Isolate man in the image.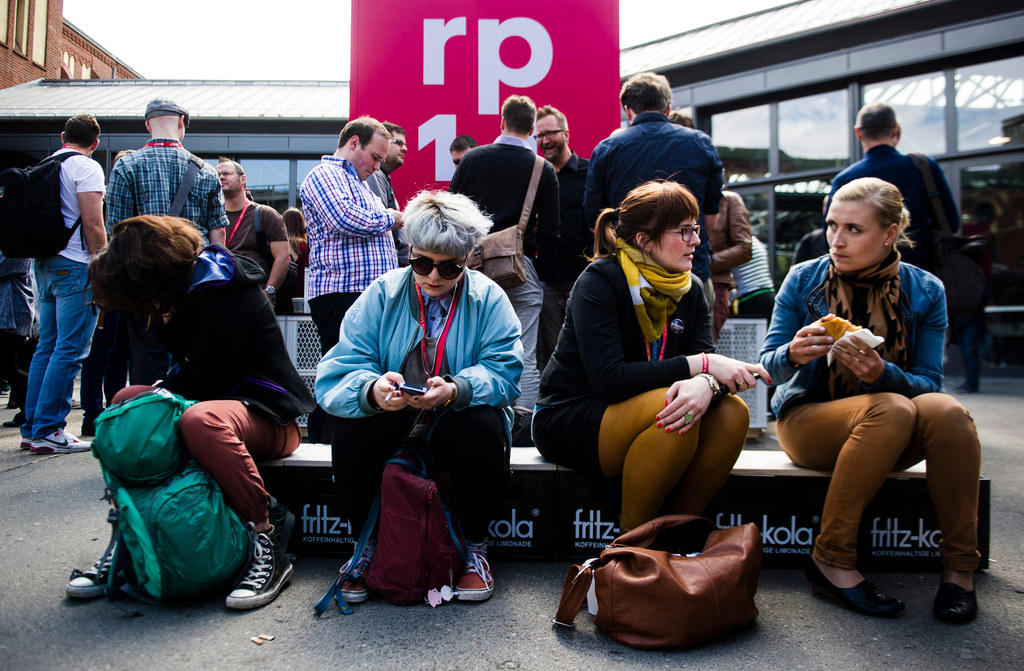
Isolated region: <box>576,74,723,293</box>.
